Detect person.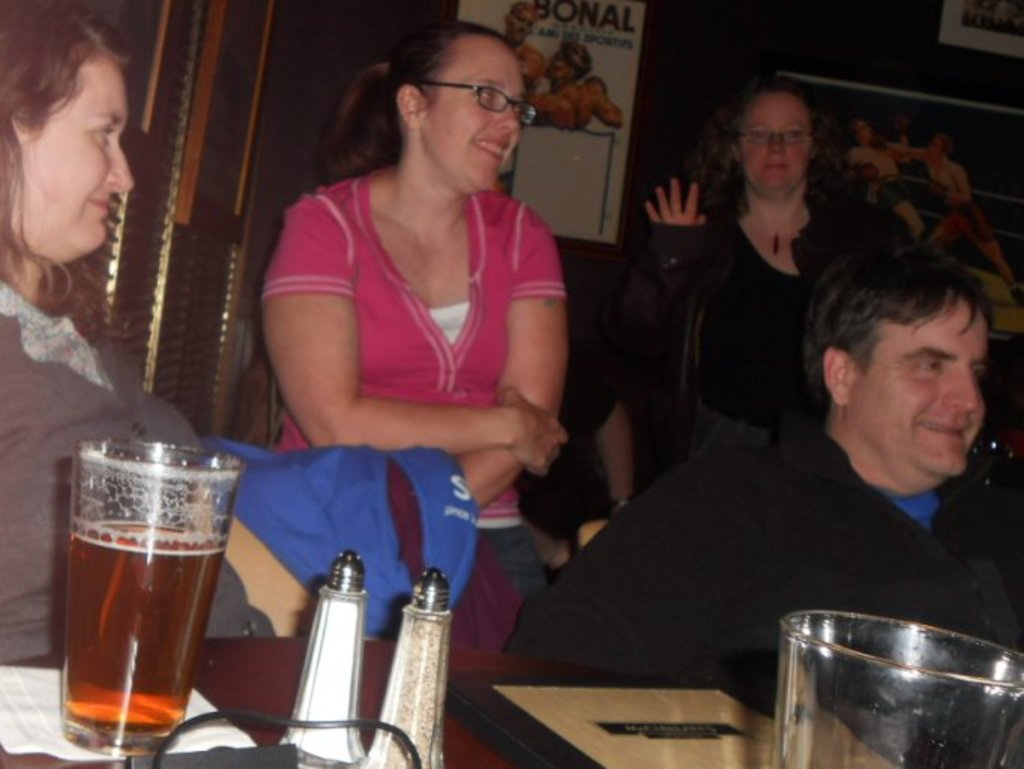
Detected at (851, 117, 902, 207).
